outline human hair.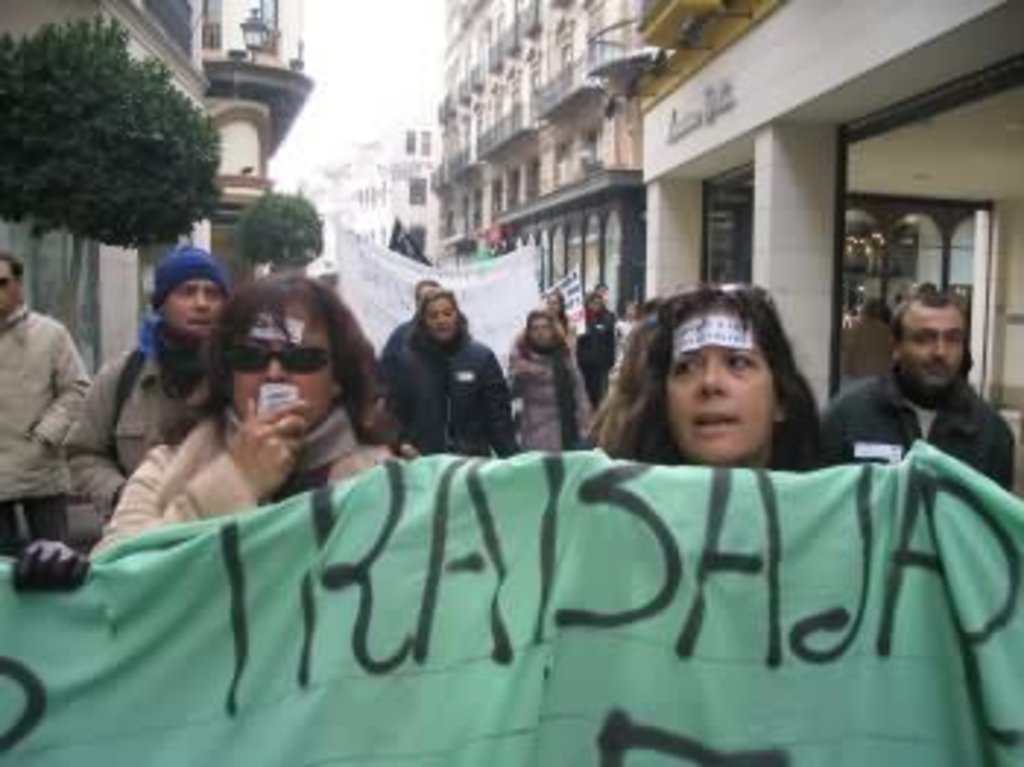
Outline: [left=410, top=278, right=448, bottom=307].
